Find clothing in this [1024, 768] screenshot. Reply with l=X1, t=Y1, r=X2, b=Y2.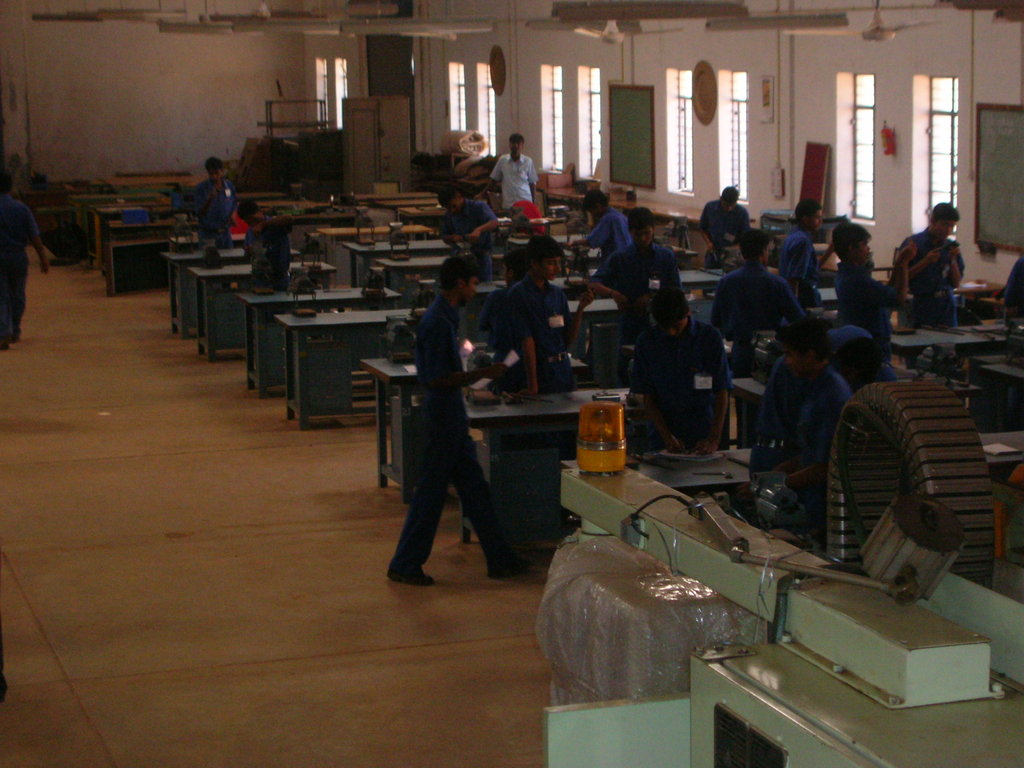
l=636, t=321, r=731, b=445.
